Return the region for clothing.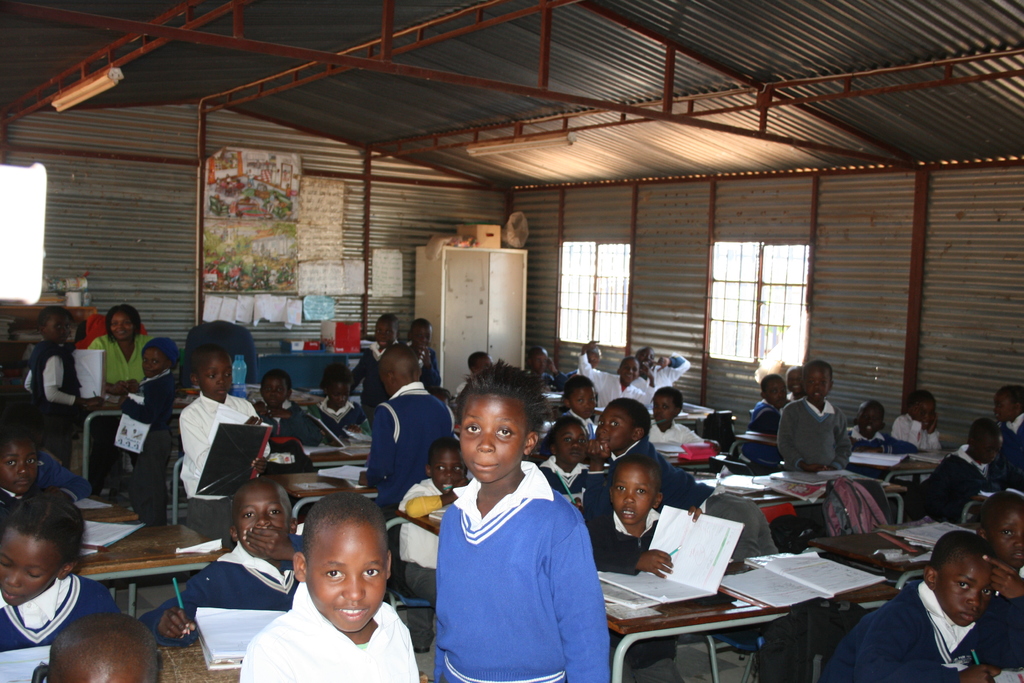
Rect(852, 422, 893, 459).
